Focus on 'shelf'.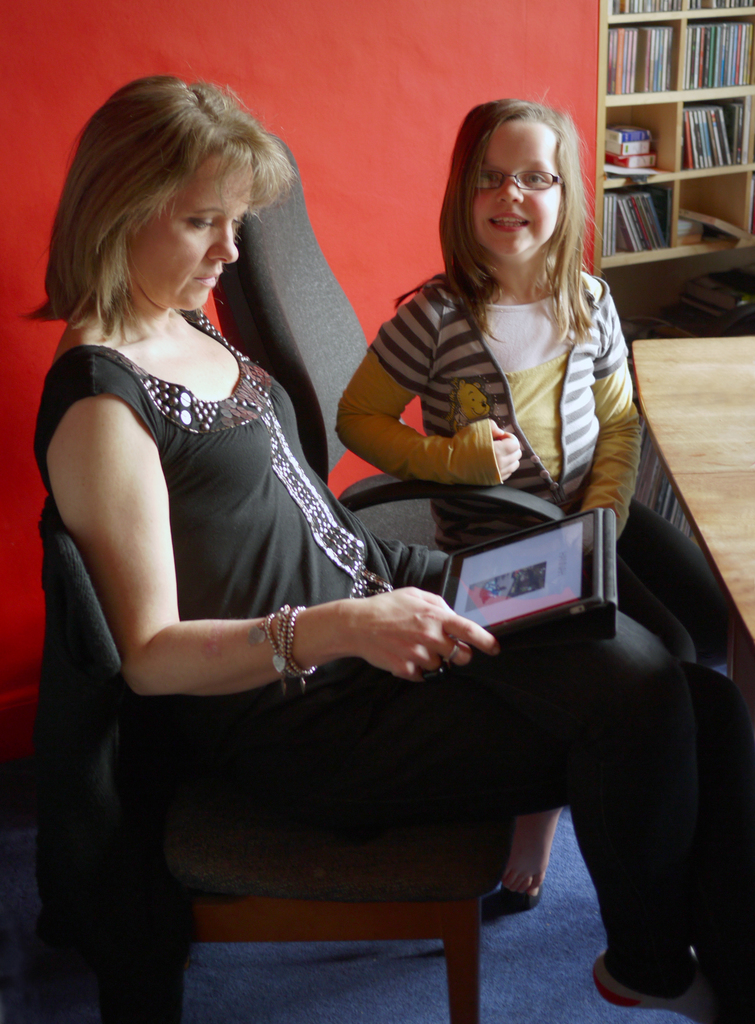
Focused at (x1=669, y1=182, x2=751, y2=251).
